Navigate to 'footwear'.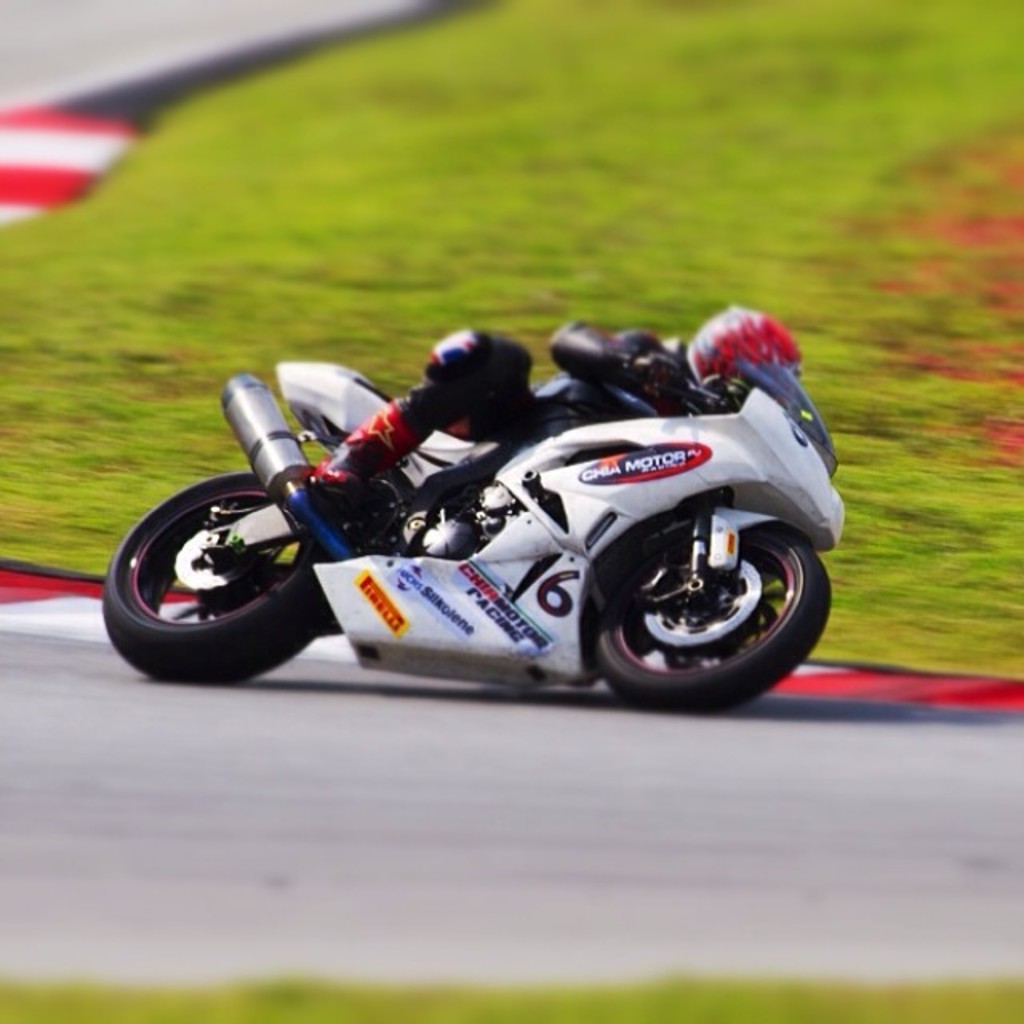
Navigation target: {"x1": 309, "y1": 464, "x2": 368, "y2": 504}.
